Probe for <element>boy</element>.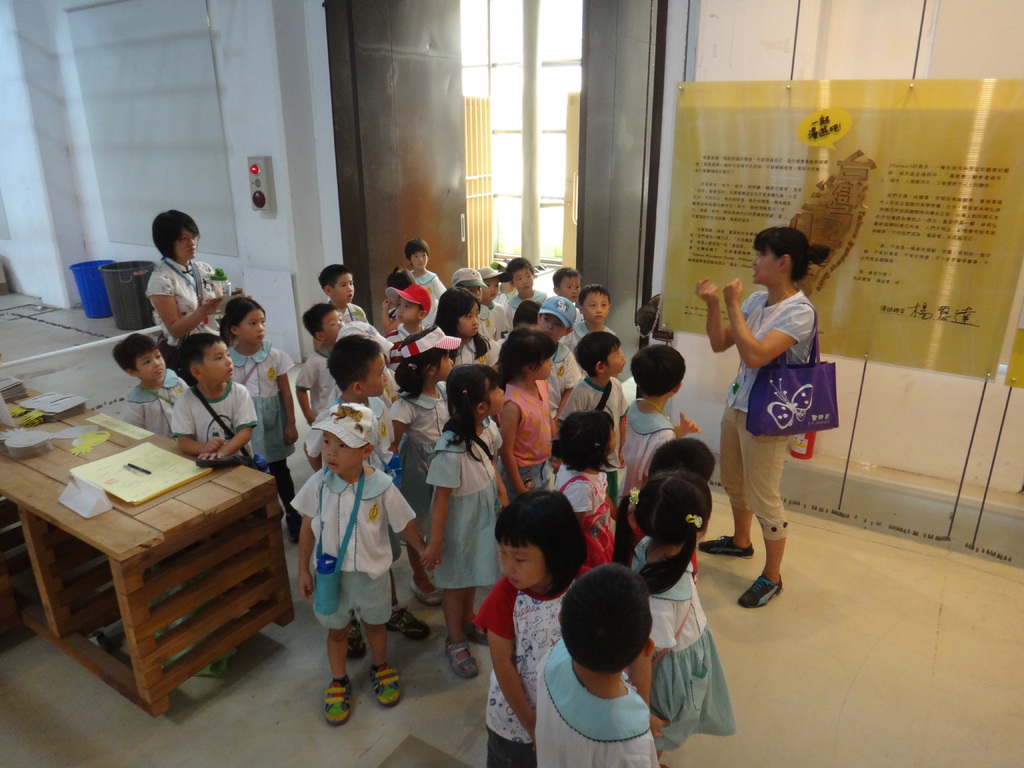
Probe result: {"left": 405, "top": 237, "right": 447, "bottom": 299}.
